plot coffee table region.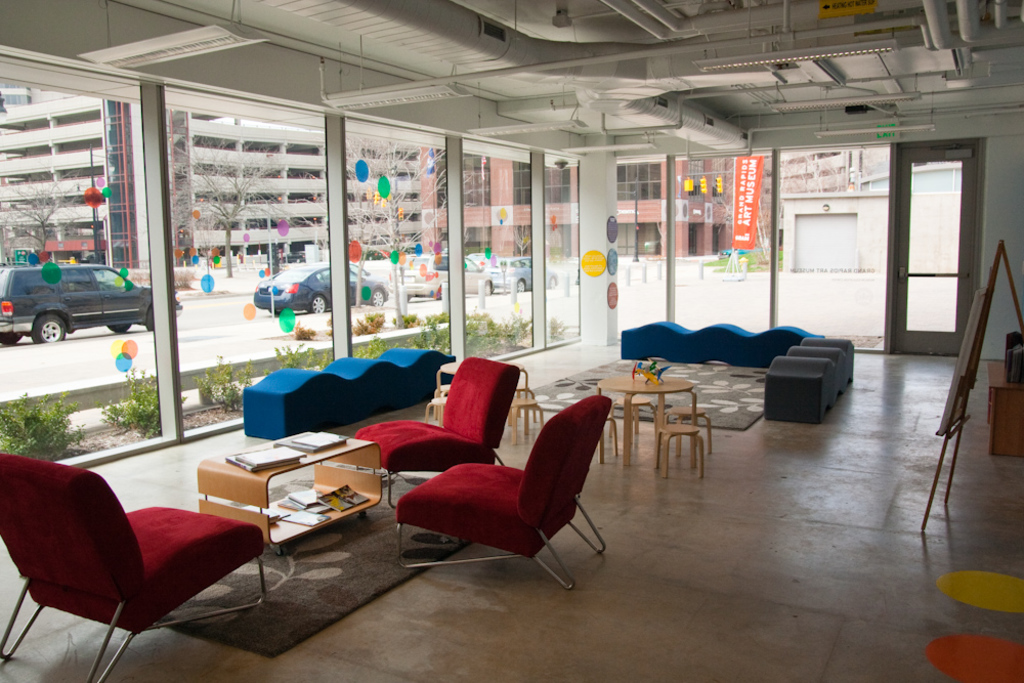
Plotted at 196 429 376 560.
